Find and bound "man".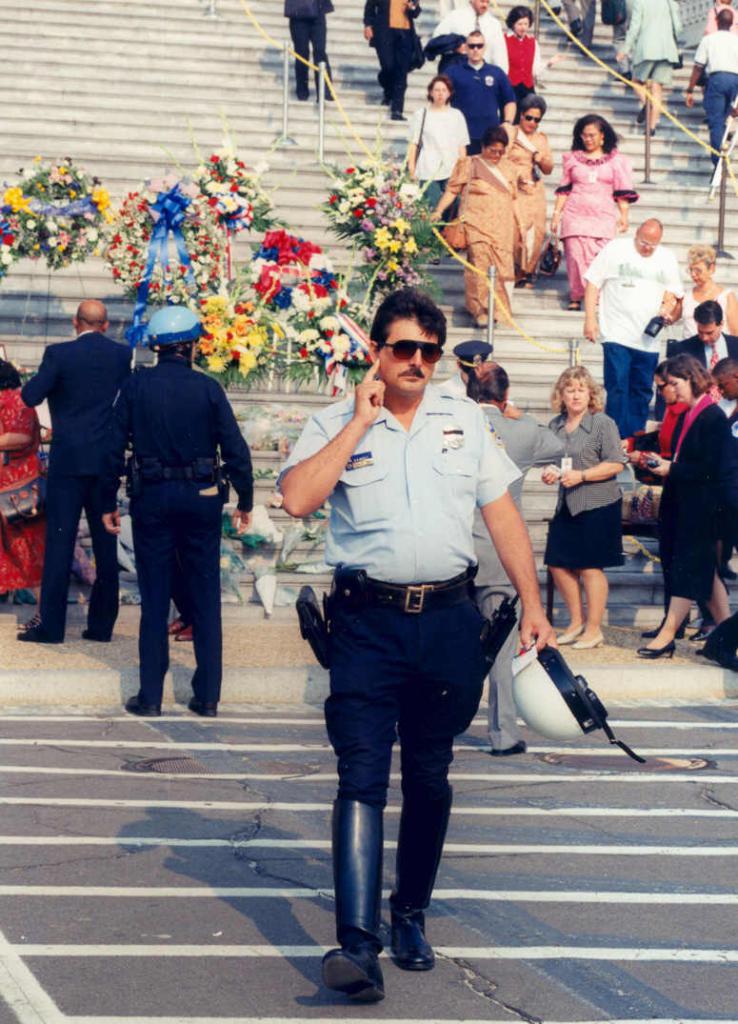
Bound: 573 211 673 446.
